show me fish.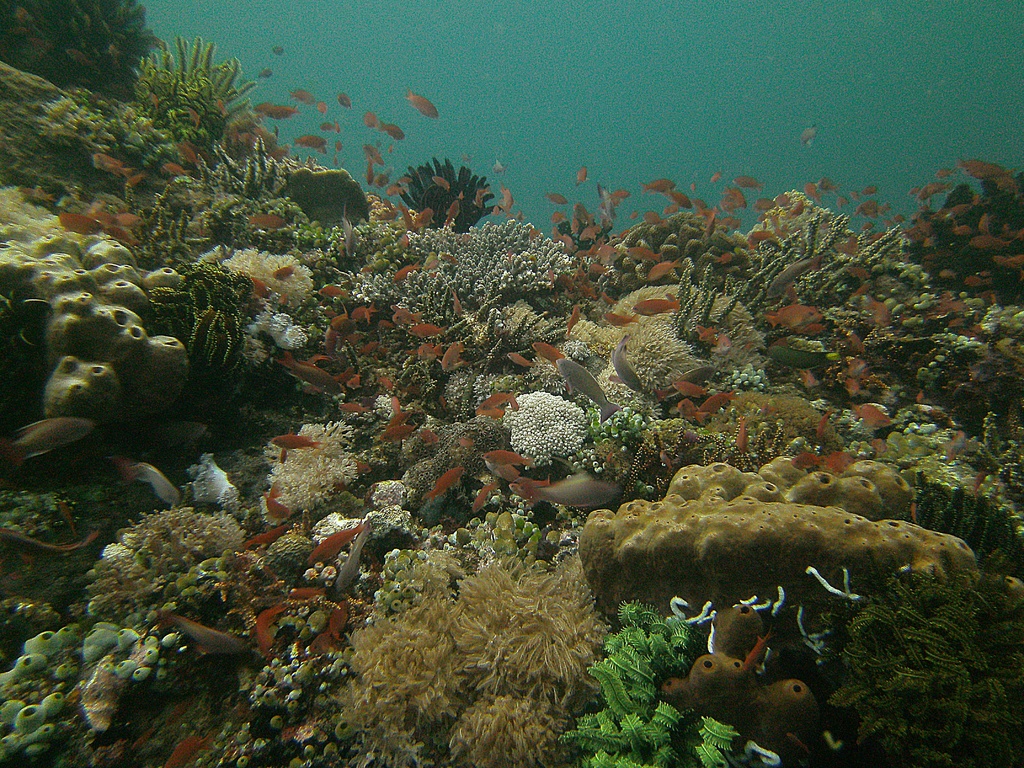
fish is here: [424, 461, 463, 500].
